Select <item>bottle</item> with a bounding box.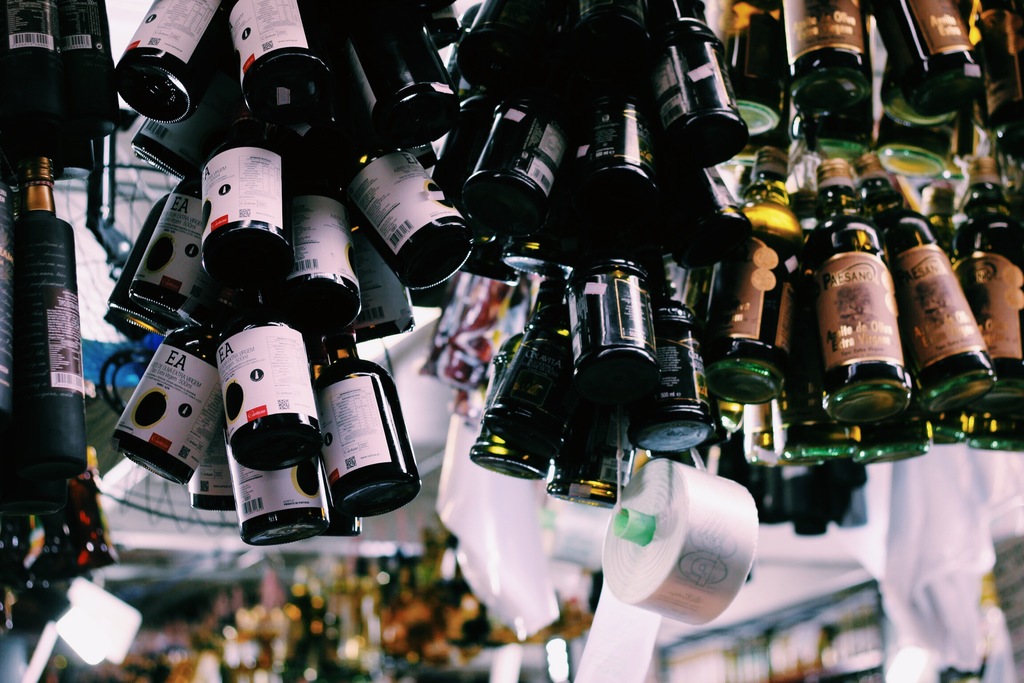
box(226, 0, 335, 130).
